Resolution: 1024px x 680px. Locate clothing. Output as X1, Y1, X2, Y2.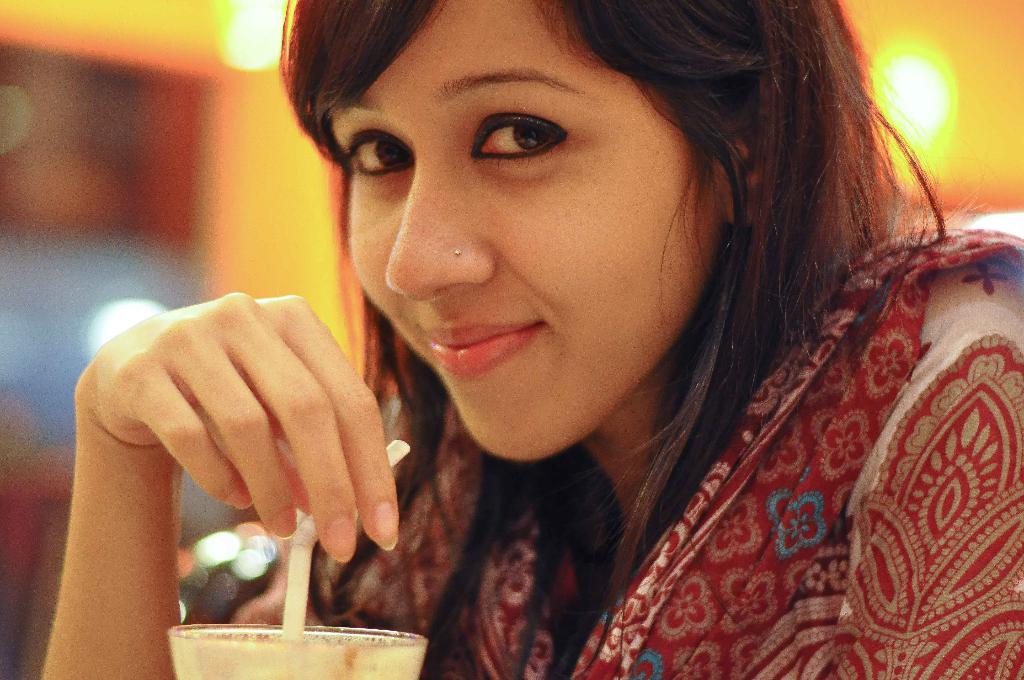
241, 211, 1023, 679.
